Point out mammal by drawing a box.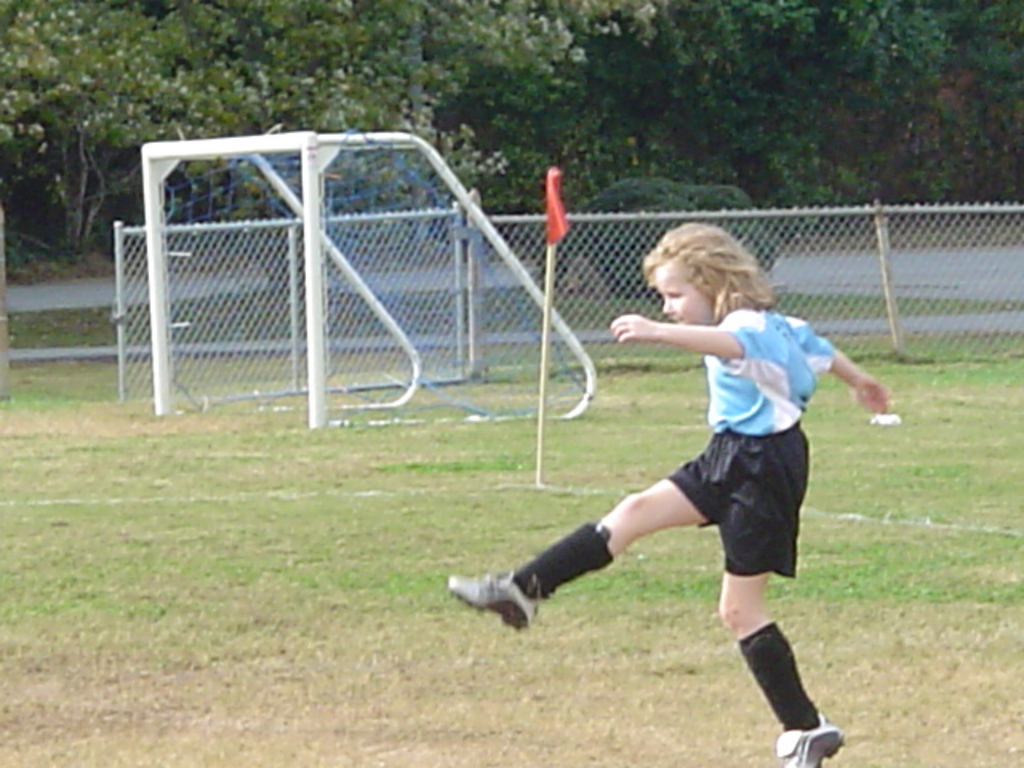
[x1=496, y1=211, x2=872, y2=744].
